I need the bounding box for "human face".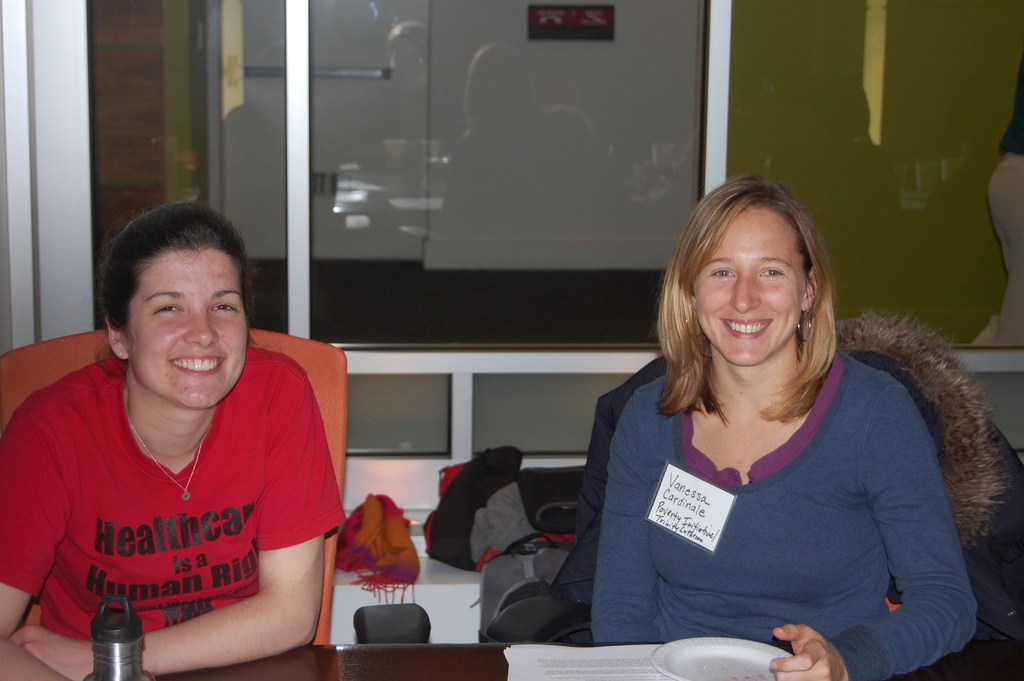
Here it is: box(125, 247, 249, 402).
